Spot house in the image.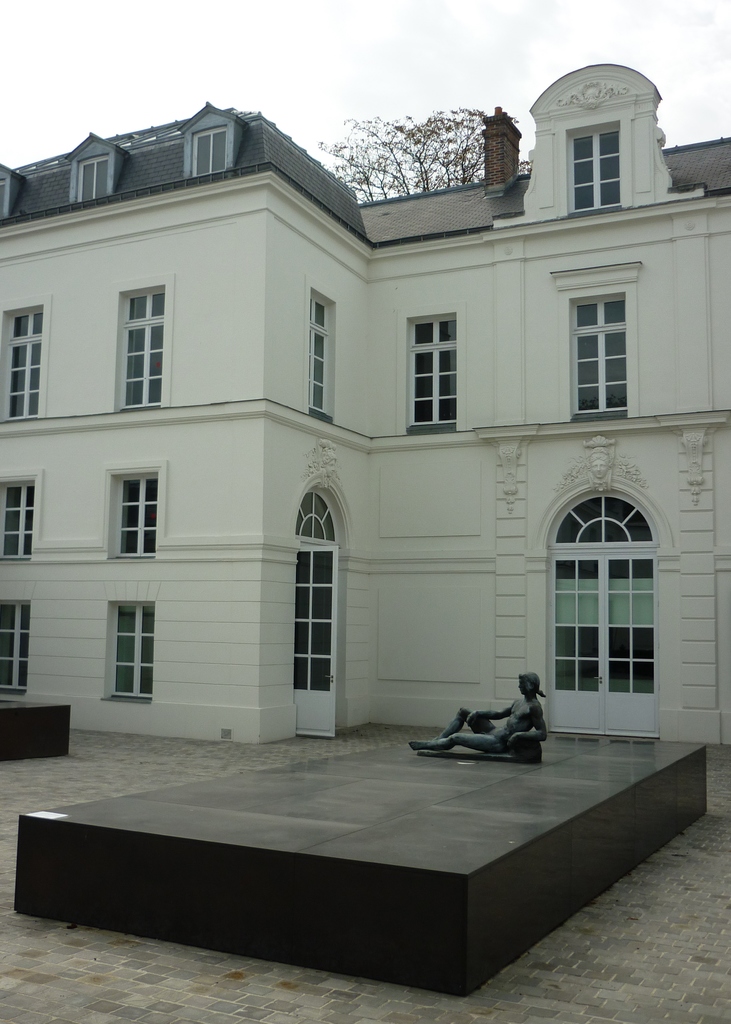
house found at <box>0,100,730,744</box>.
